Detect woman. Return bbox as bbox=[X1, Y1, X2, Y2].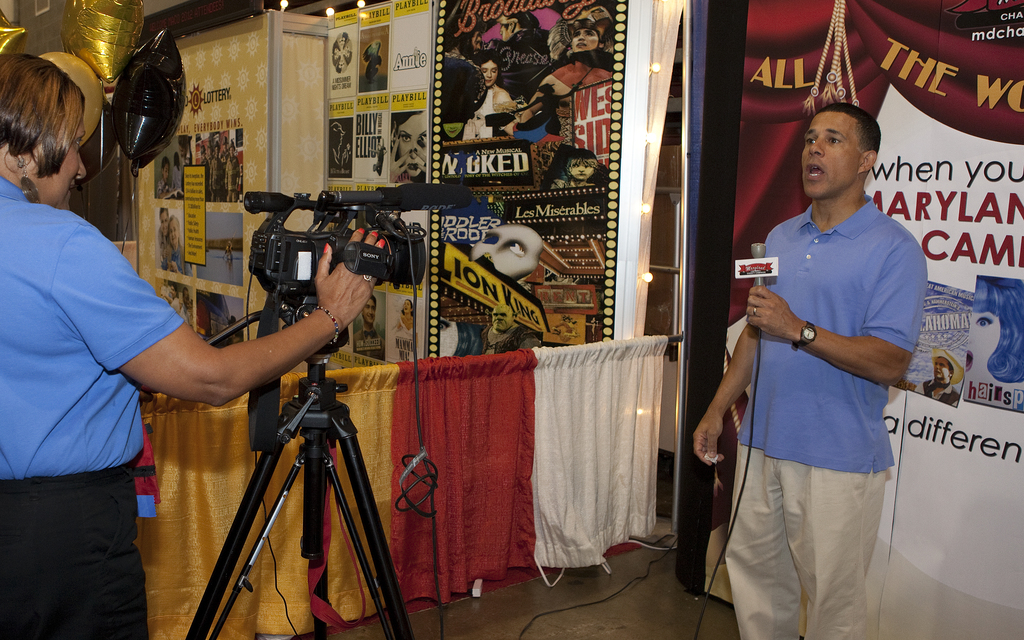
bbox=[534, 5, 615, 106].
